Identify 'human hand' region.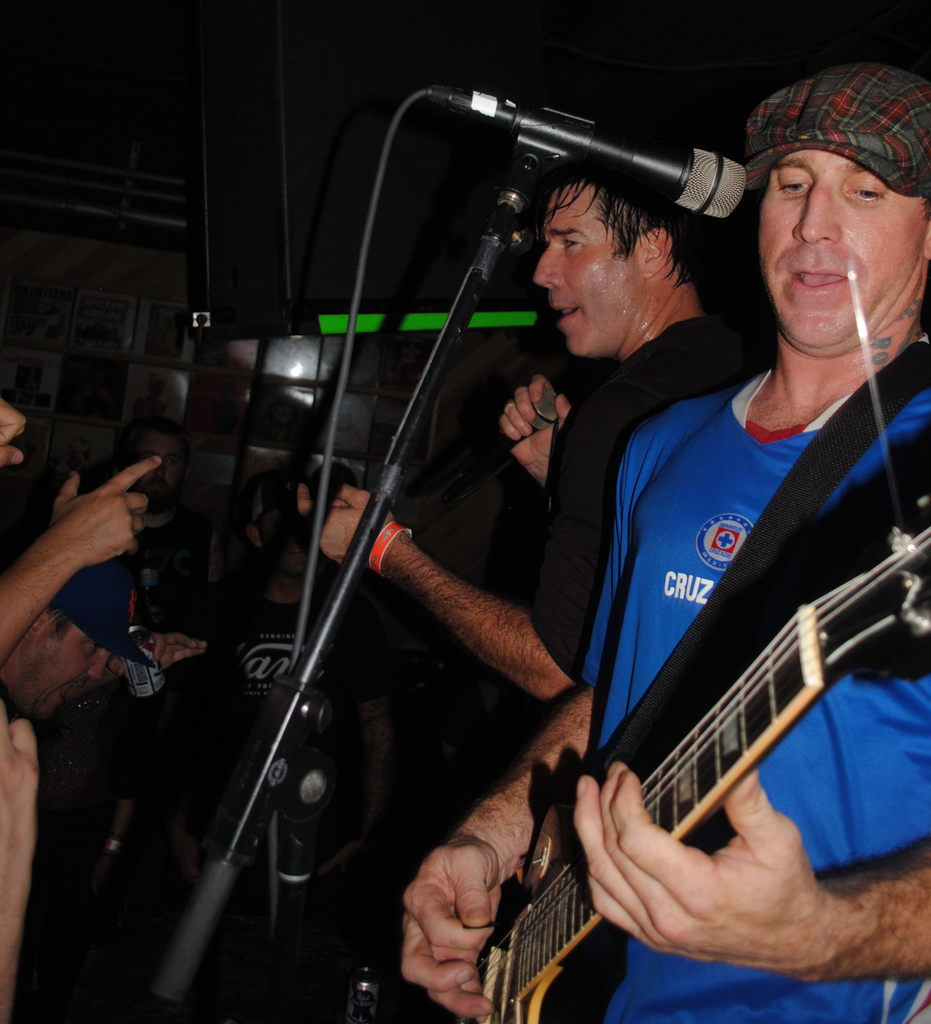
Region: 21:456:158:612.
